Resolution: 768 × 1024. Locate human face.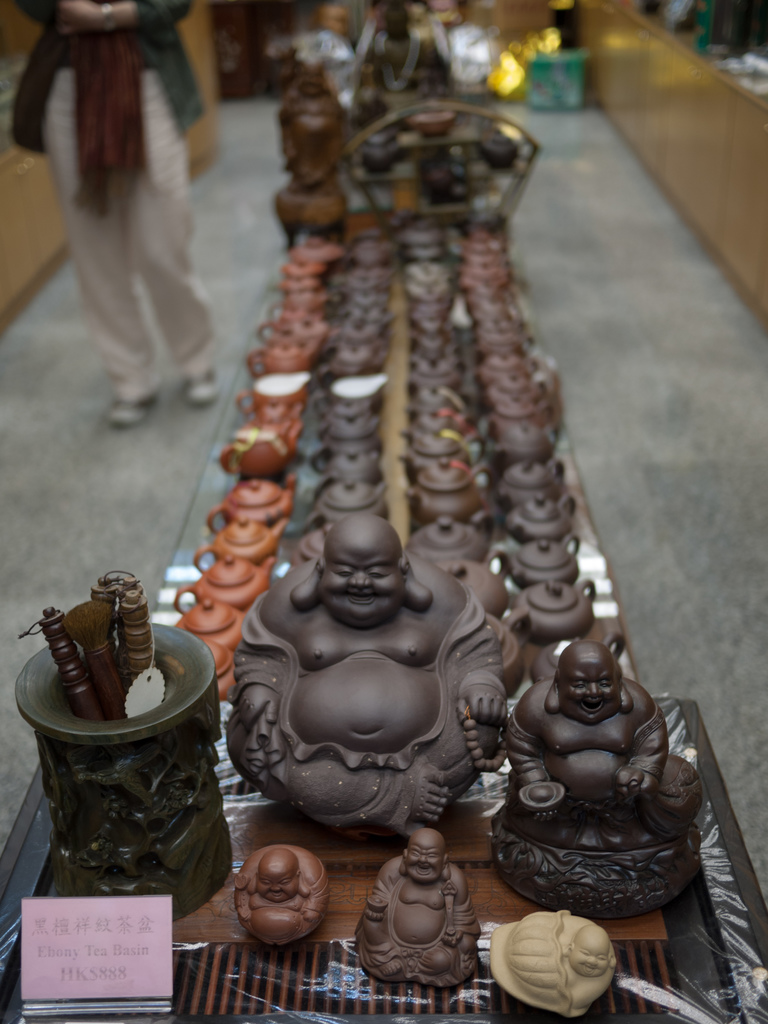
left=402, top=834, right=452, bottom=883.
